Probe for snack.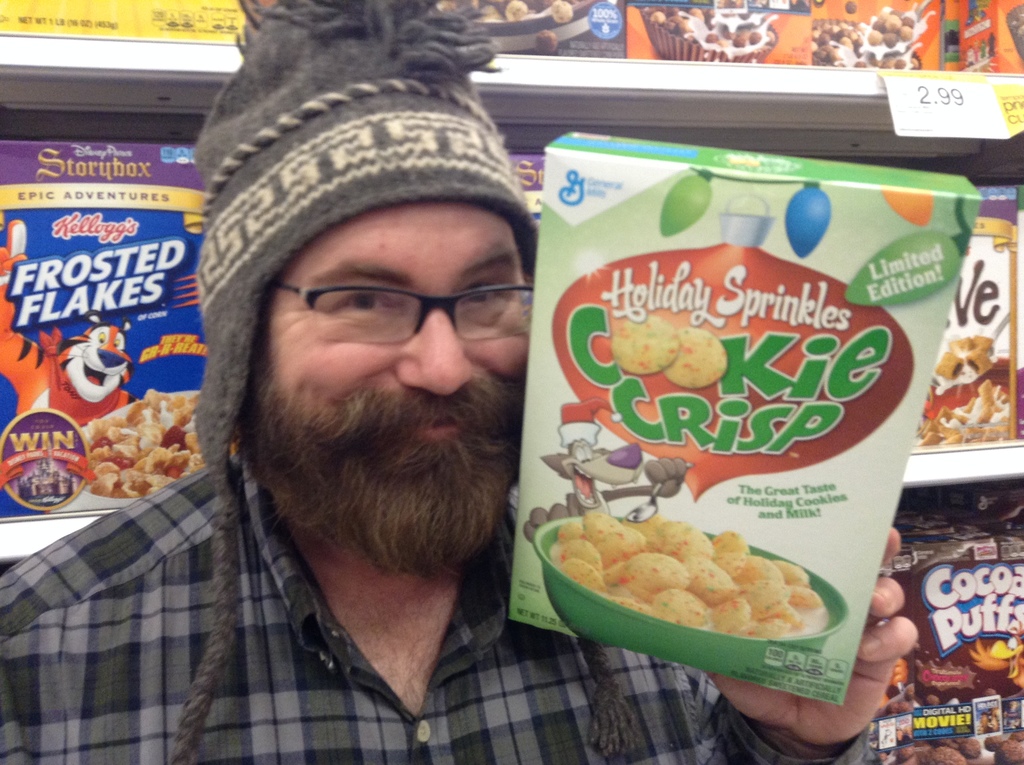
Probe result: [x1=847, y1=3, x2=856, y2=13].
